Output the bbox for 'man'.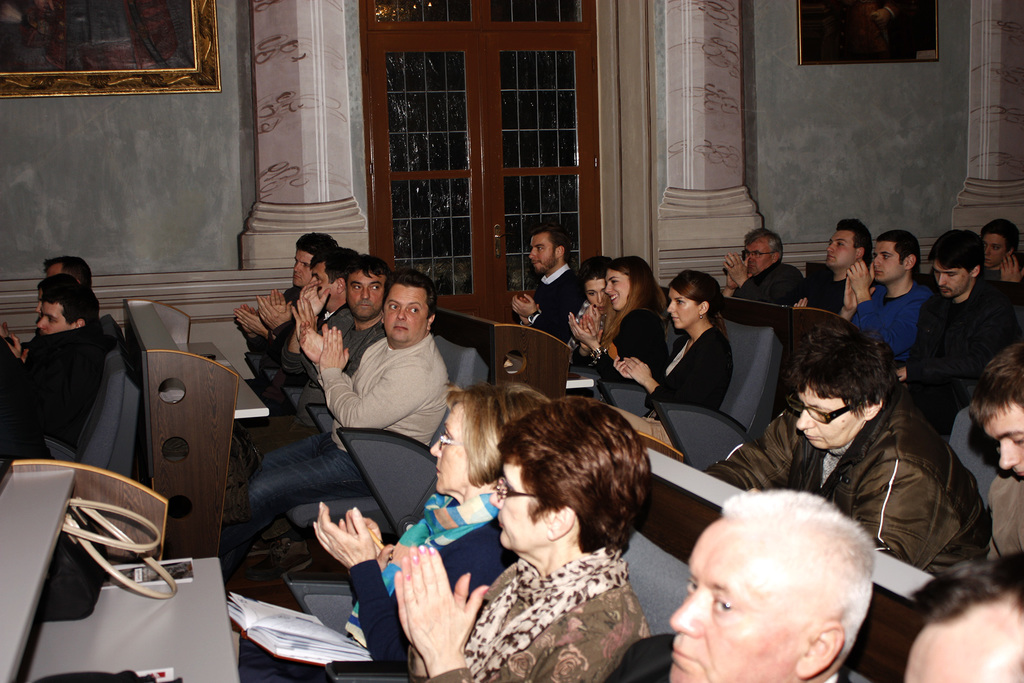
crop(235, 229, 345, 384).
